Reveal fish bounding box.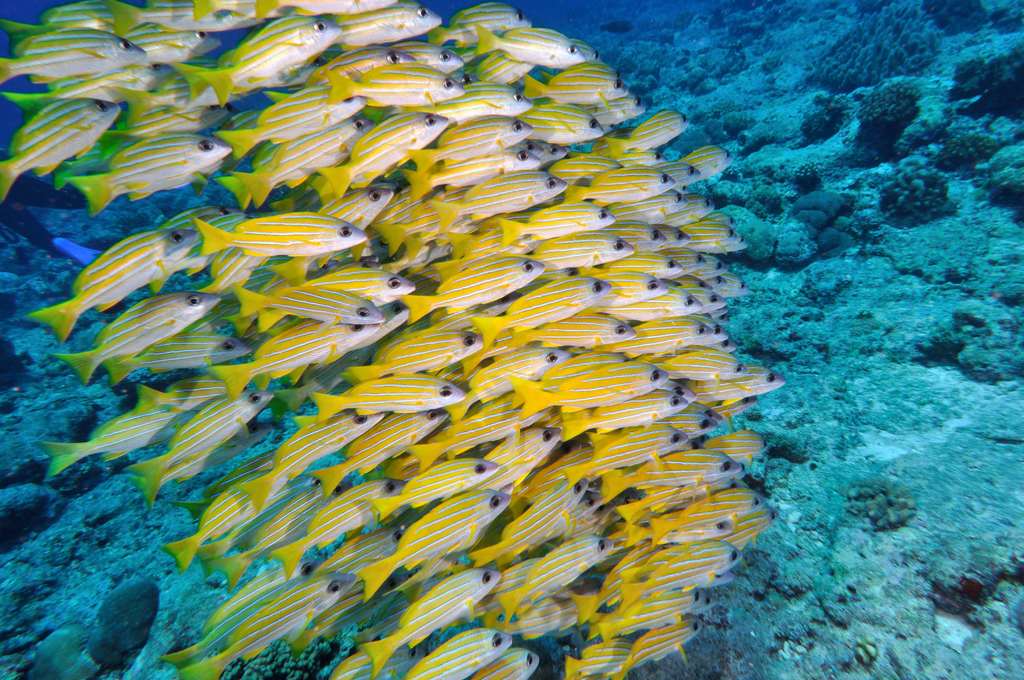
Revealed: <box>0,97,120,204</box>.
